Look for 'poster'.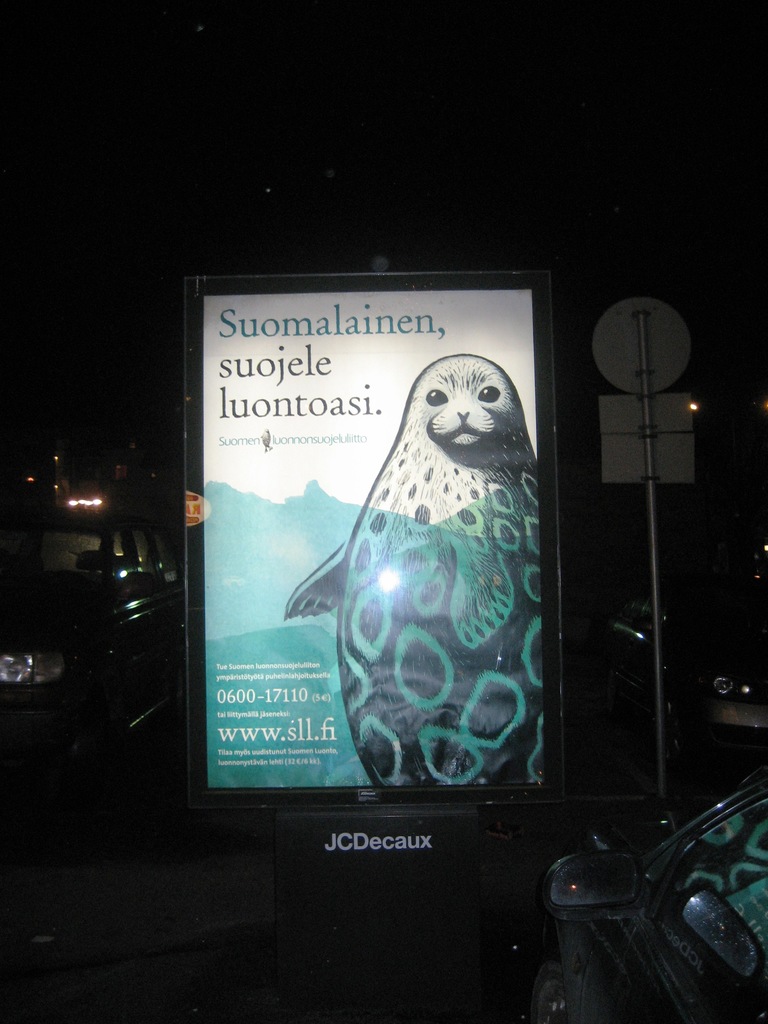
Found: <bbox>195, 283, 543, 798</bbox>.
